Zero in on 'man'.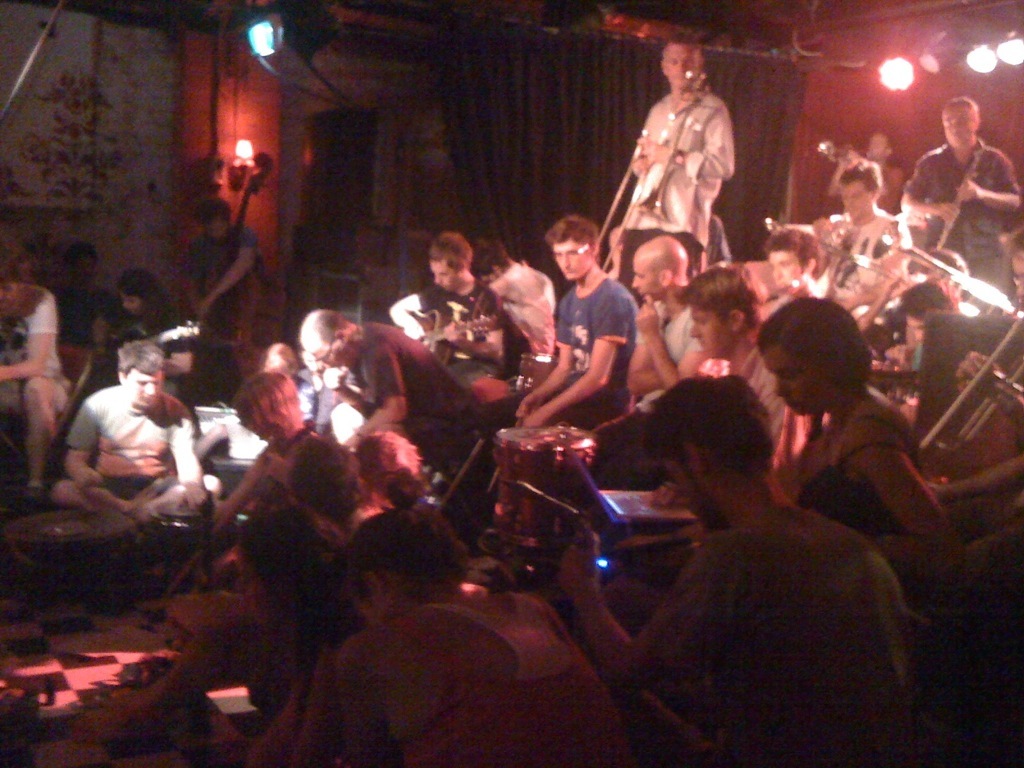
Zeroed in: pyautogui.locateOnScreen(885, 95, 1023, 295).
